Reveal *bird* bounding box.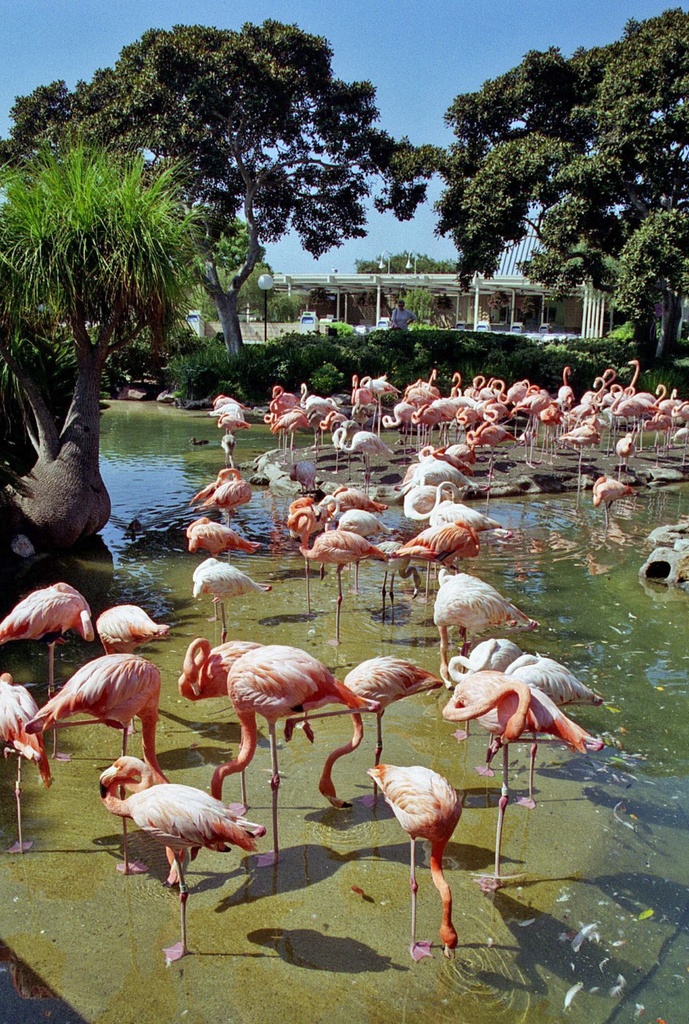
Revealed: <box>265,383,293,422</box>.
